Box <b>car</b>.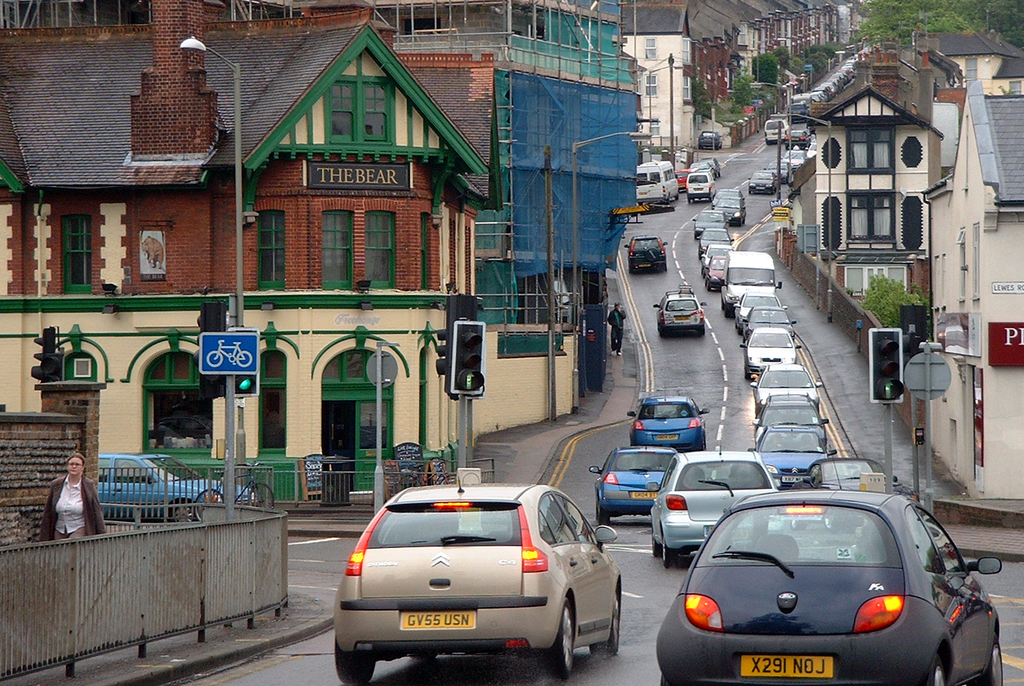
bbox=(693, 205, 732, 238).
